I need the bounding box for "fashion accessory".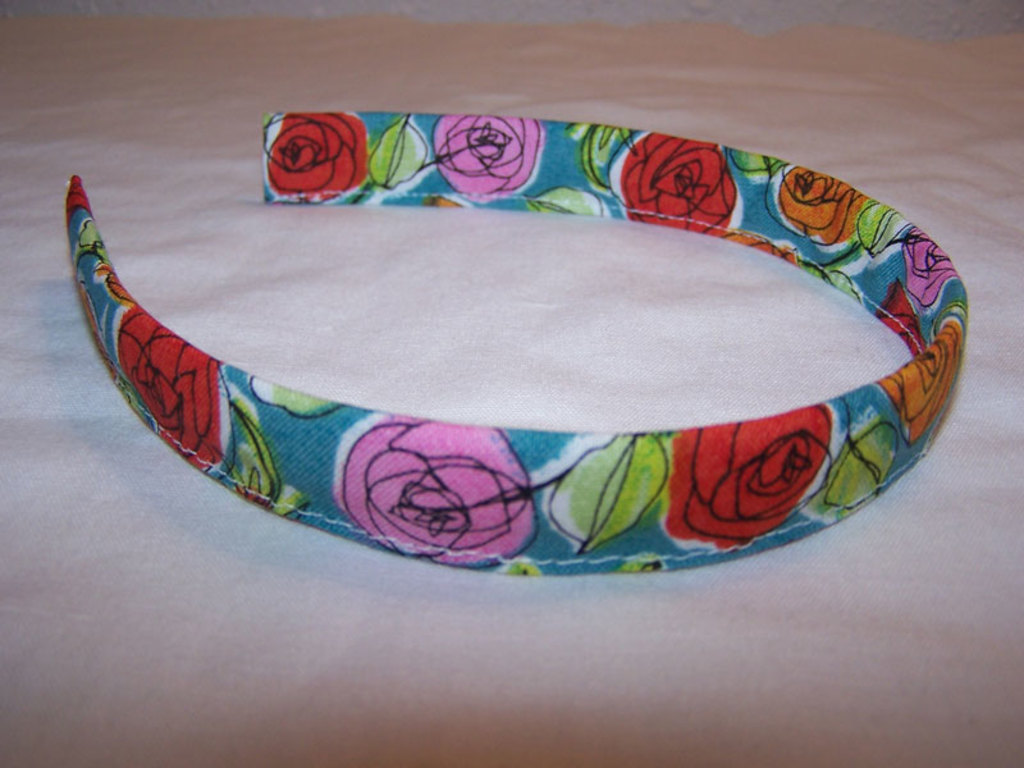
Here it is: bbox=[63, 106, 968, 576].
